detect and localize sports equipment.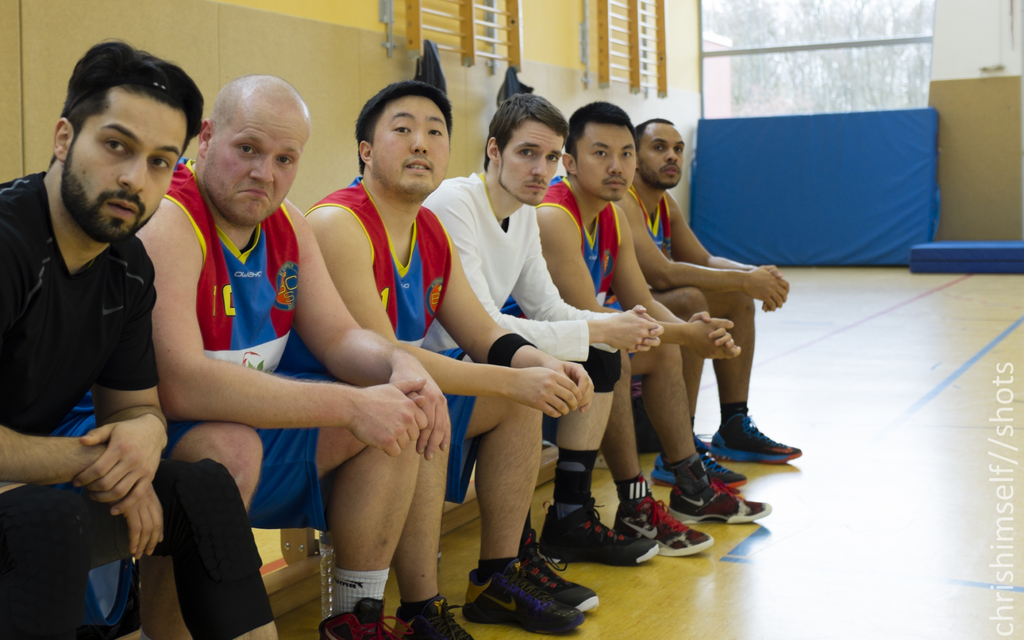
Localized at bbox(392, 596, 482, 639).
